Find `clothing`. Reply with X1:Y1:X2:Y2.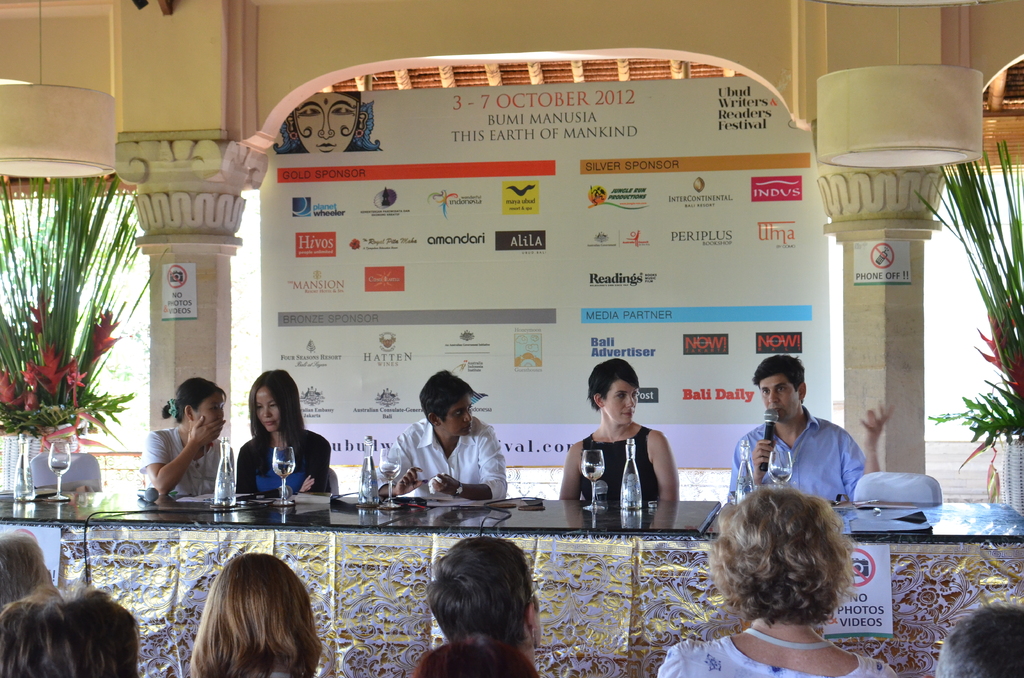
378:415:508:494.
